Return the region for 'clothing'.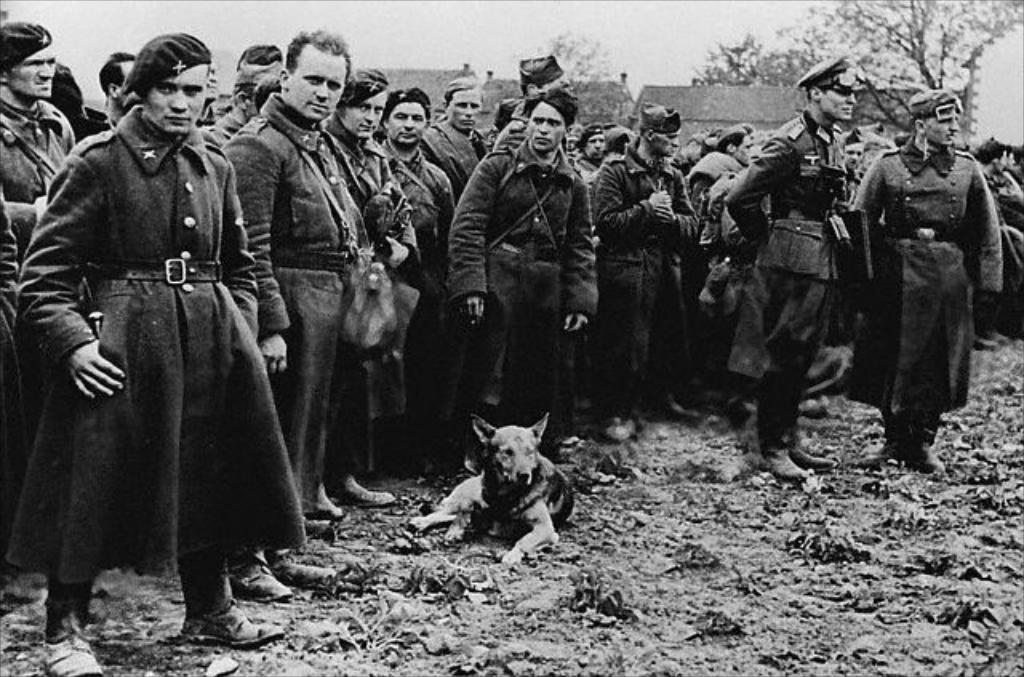
<box>717,90,861,445</box>.
